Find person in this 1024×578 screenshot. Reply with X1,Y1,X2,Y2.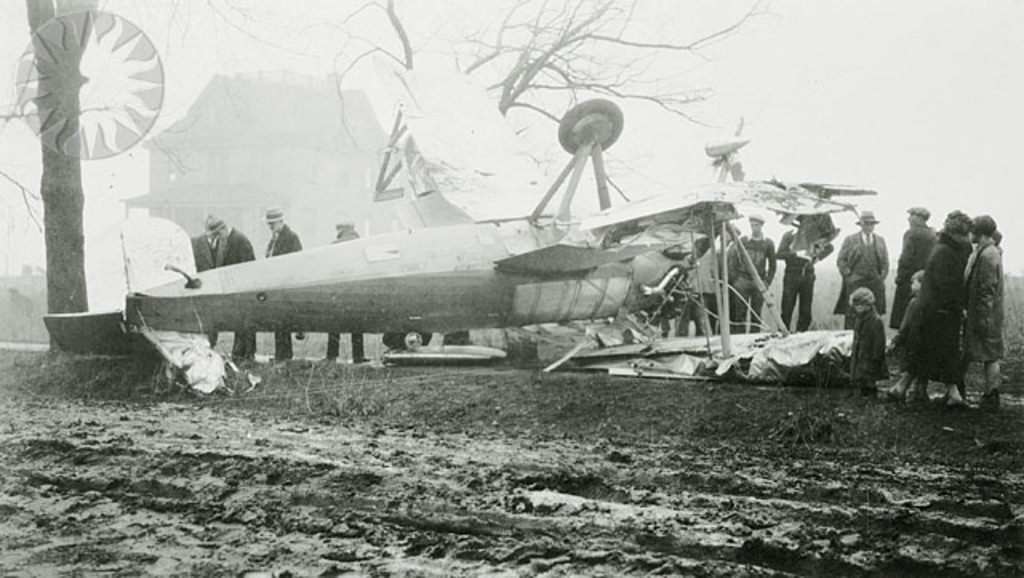
722,215,758,327.
